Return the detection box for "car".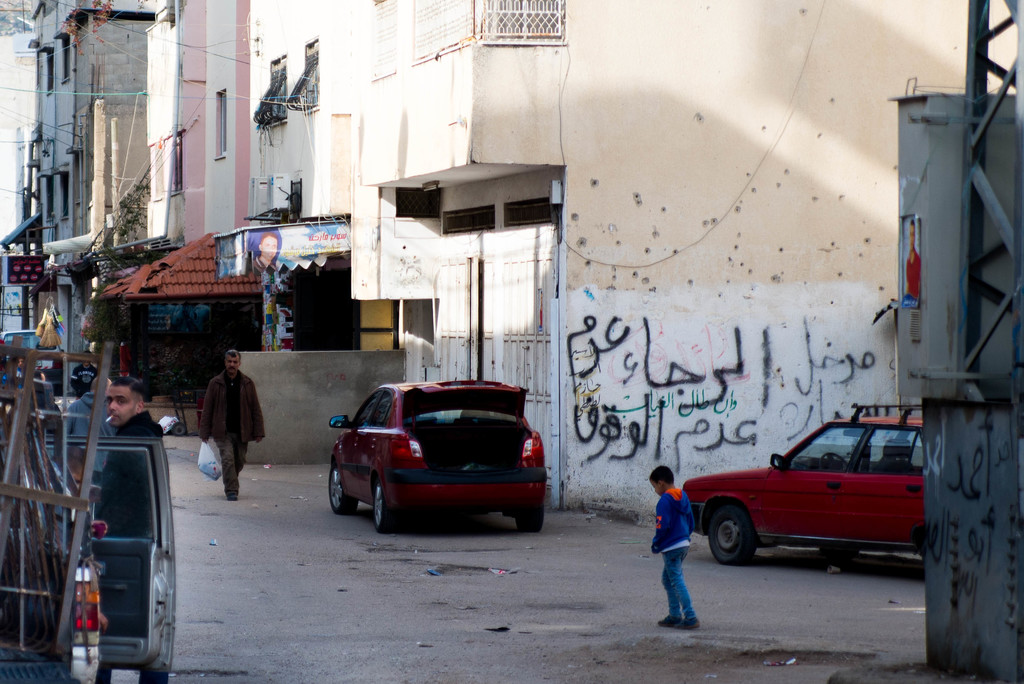
pyautogui.locateOnScreen(0, 330, 44, 361).
